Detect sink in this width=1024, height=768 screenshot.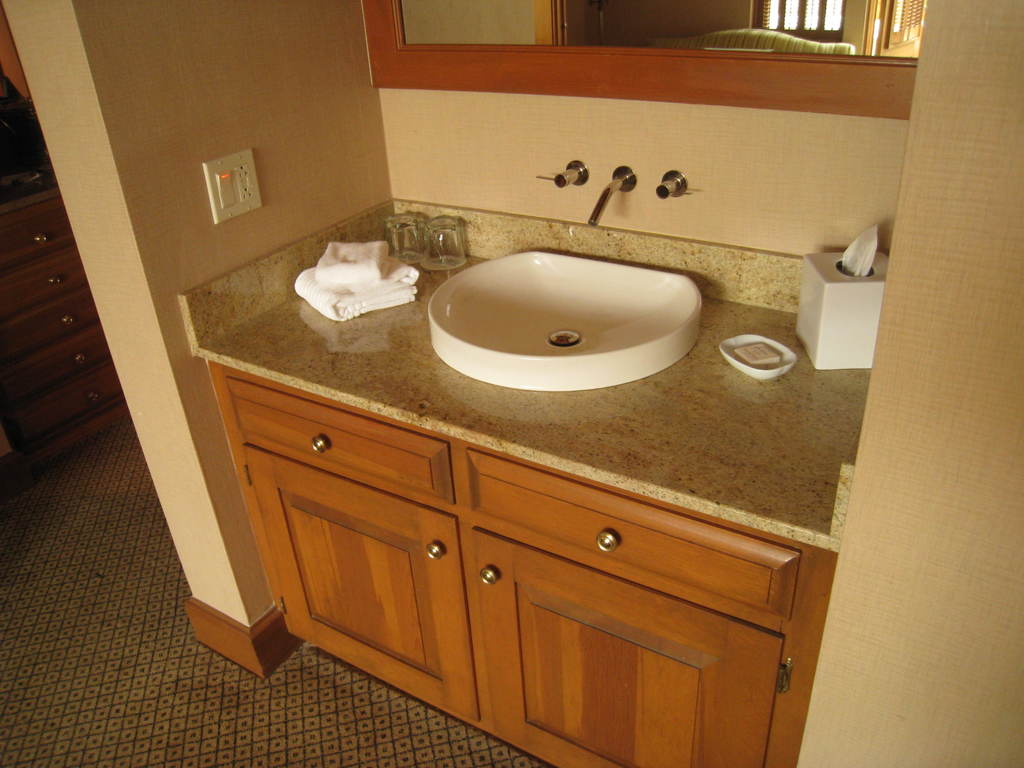
Detection: [left=417, top=246, right=722, bottom=399].
